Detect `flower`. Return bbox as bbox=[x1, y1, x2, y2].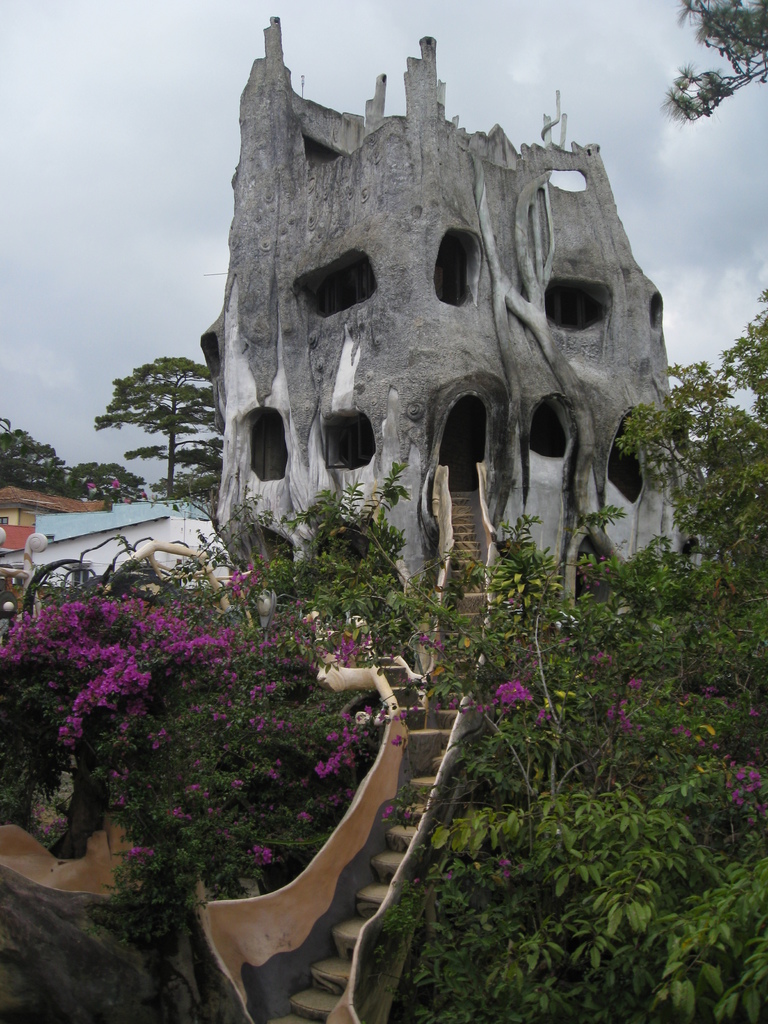
bbox=[403, 811, 412, 818].
